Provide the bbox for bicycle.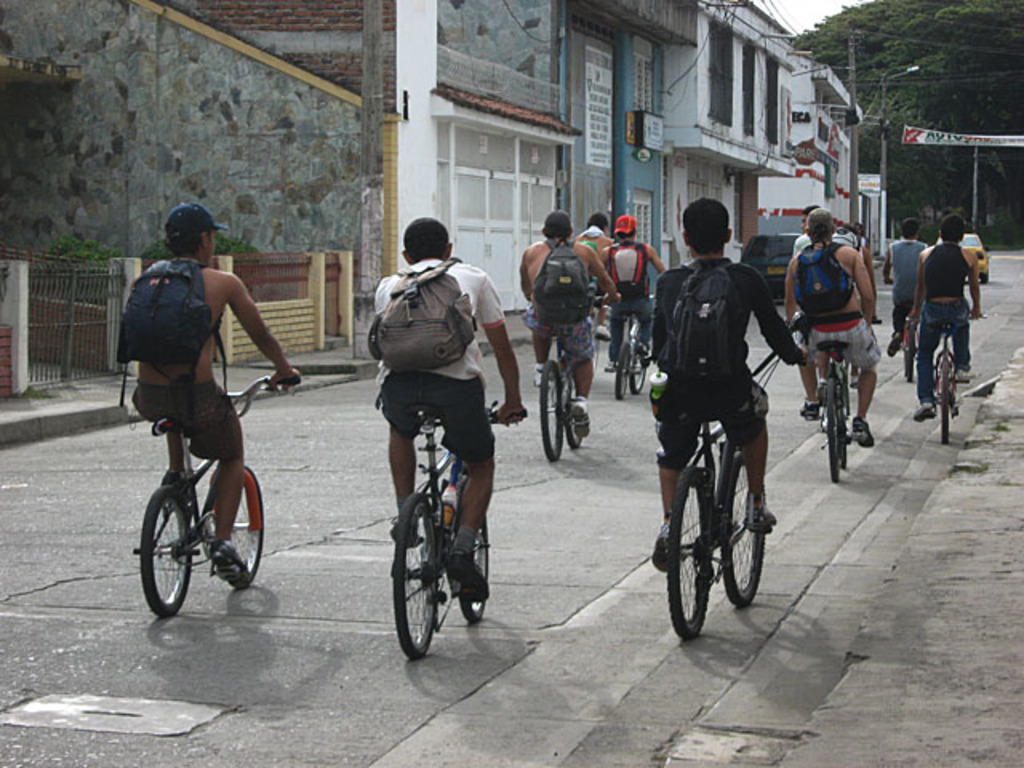
130 368 264 622.
